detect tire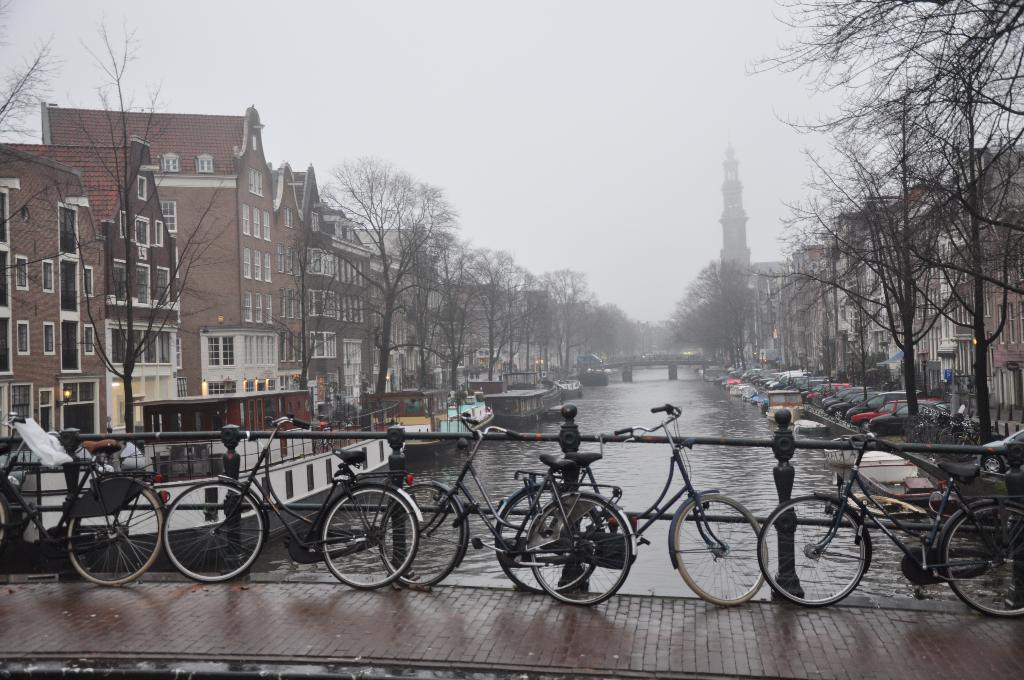
940/492/1023/624
